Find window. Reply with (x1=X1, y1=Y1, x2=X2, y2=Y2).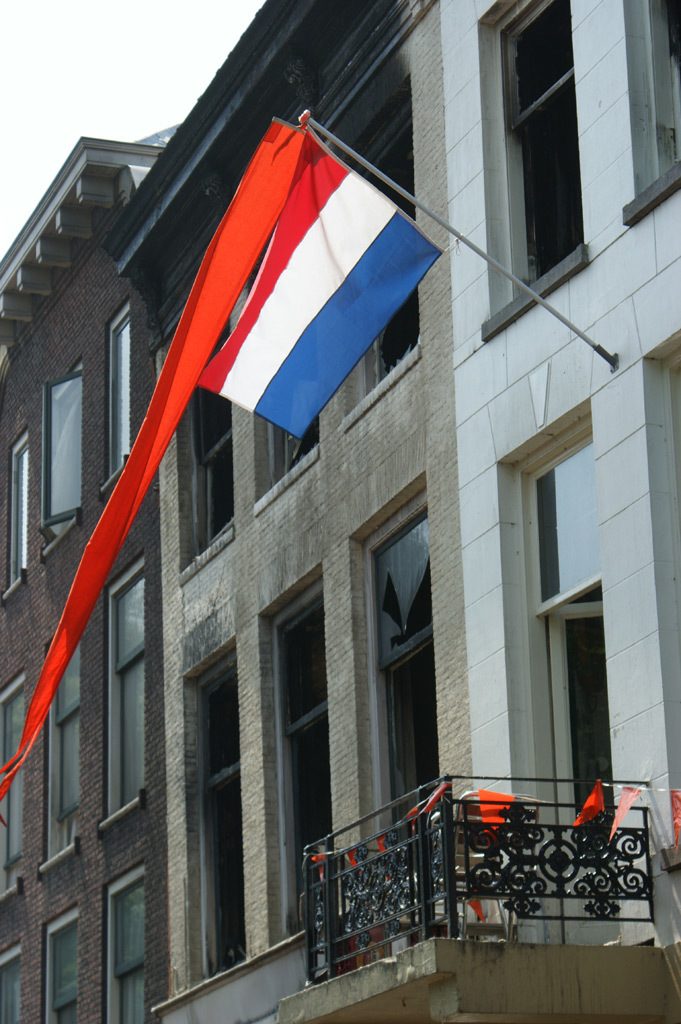
(x1=0, y1=674, x2=24, y2=900).
